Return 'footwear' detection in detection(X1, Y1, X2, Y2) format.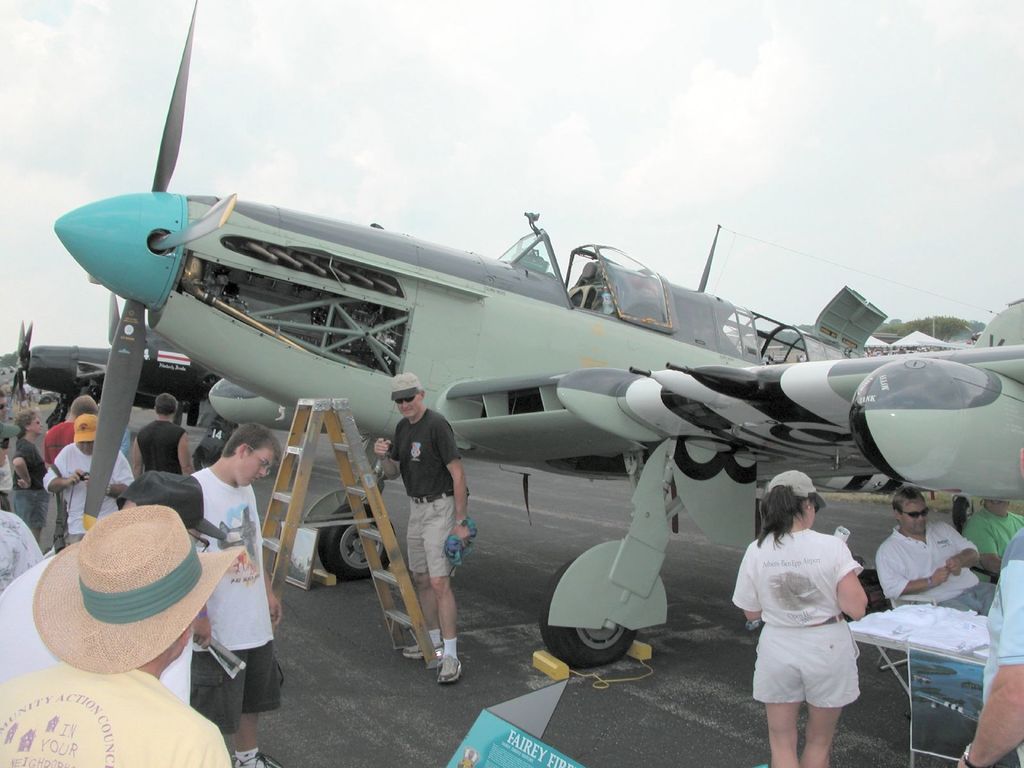
detection(436, 653, 461, 683).
